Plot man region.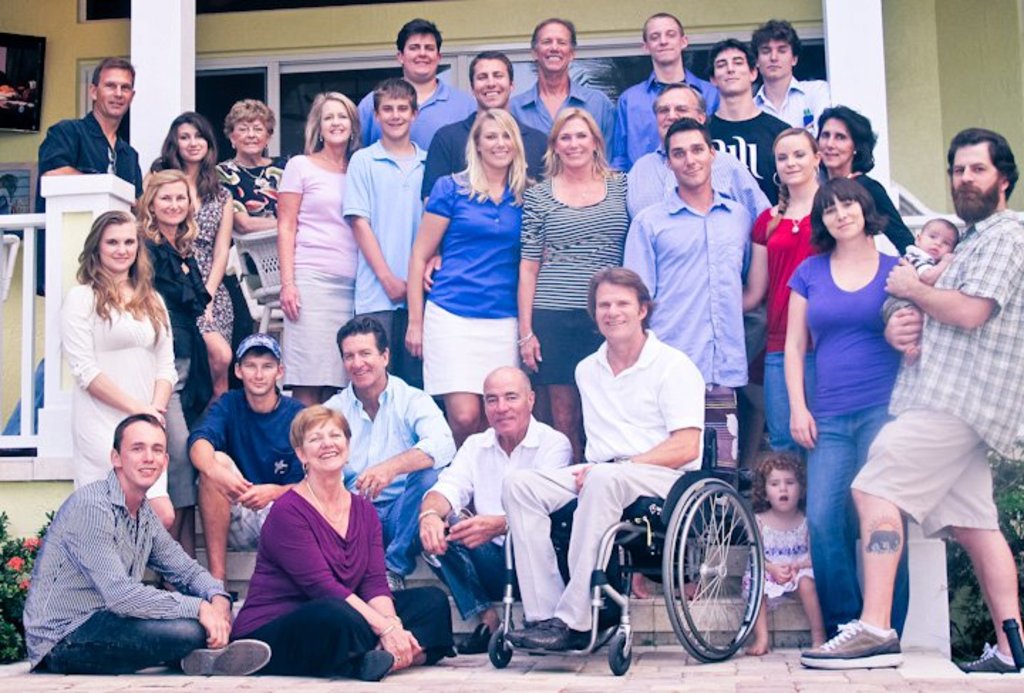
Plotted at [620, 84, 796, 222].
